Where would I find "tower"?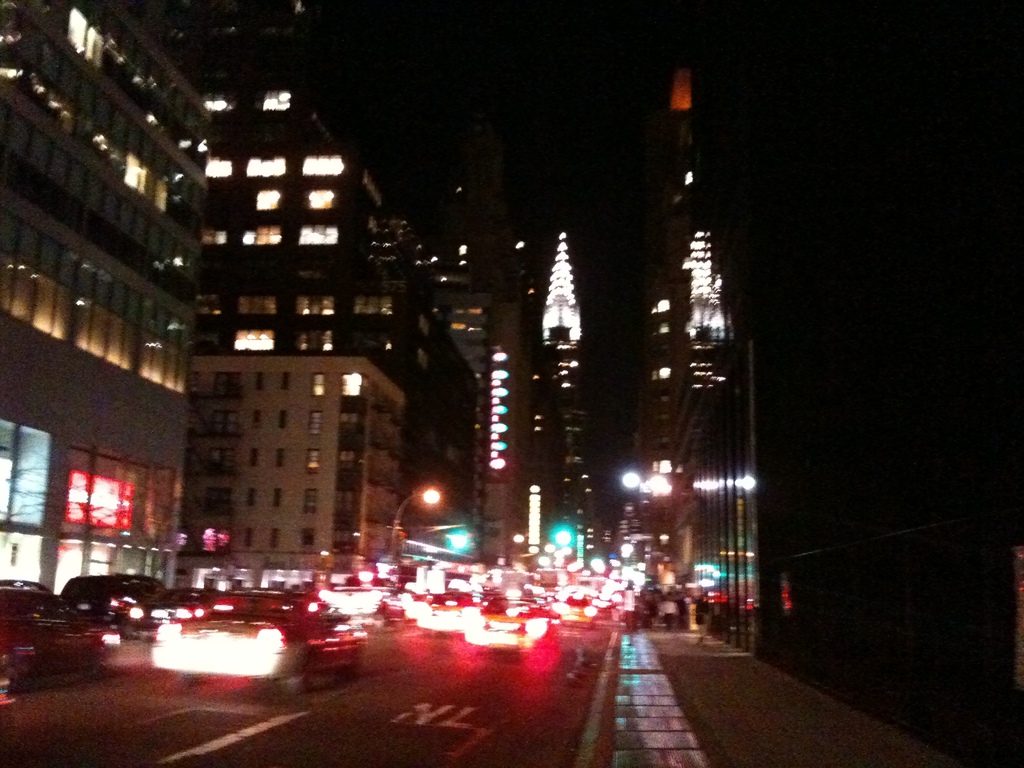
At [522,220,589,570].
